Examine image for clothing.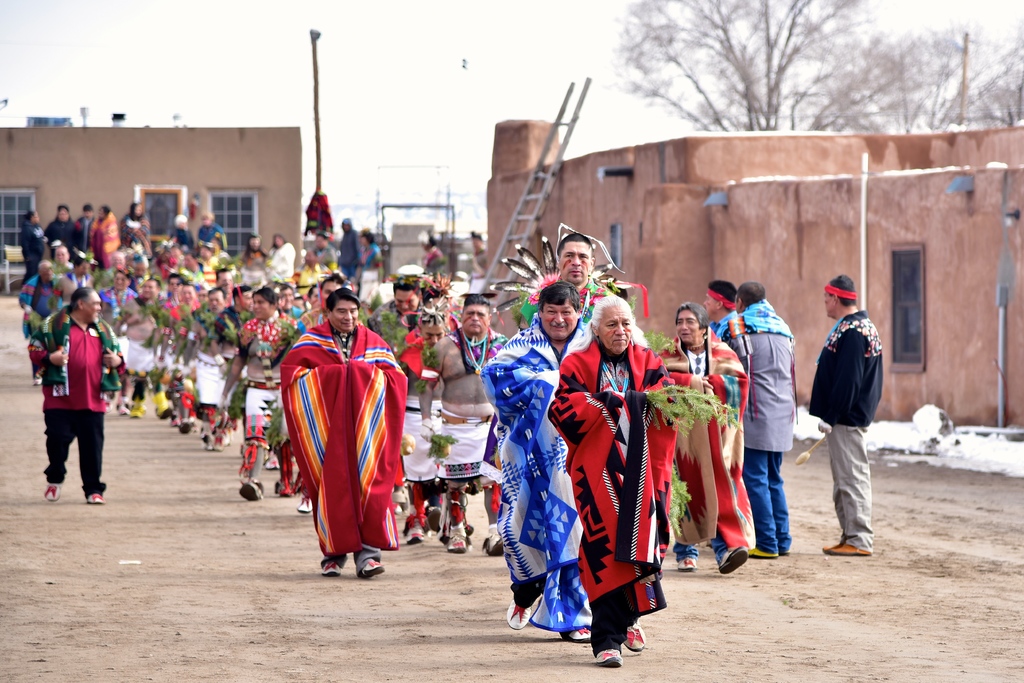
Examination result: 281,324,407,567.
